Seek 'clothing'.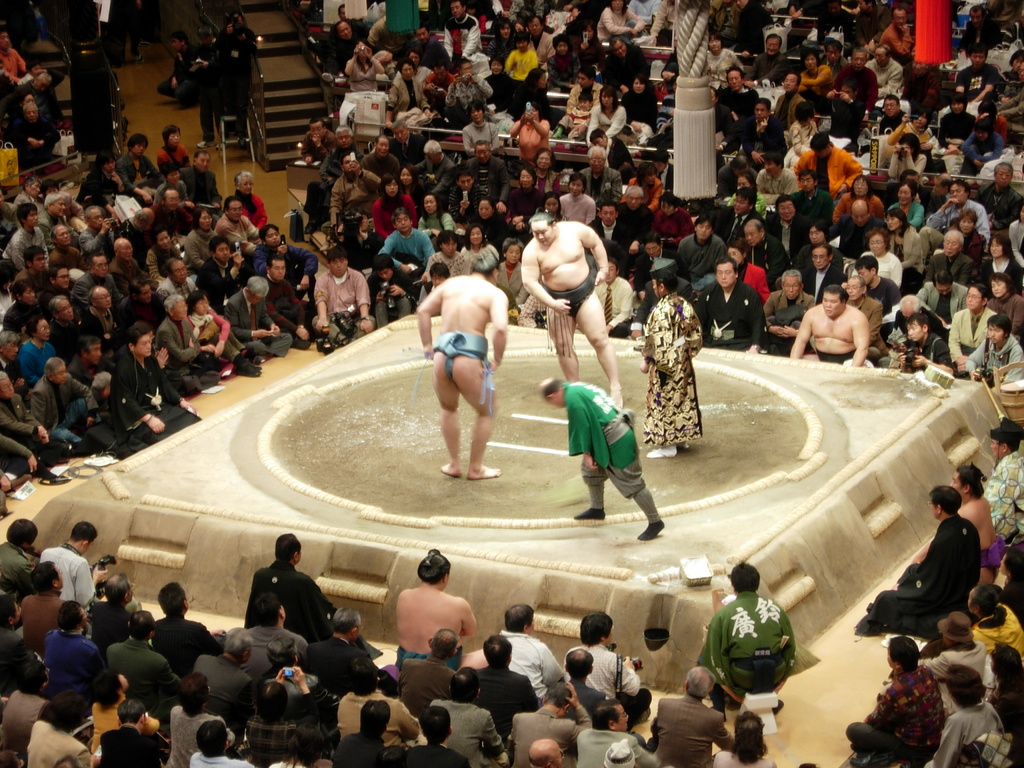
x1=247 y1=561 x2=330 y2=638.
